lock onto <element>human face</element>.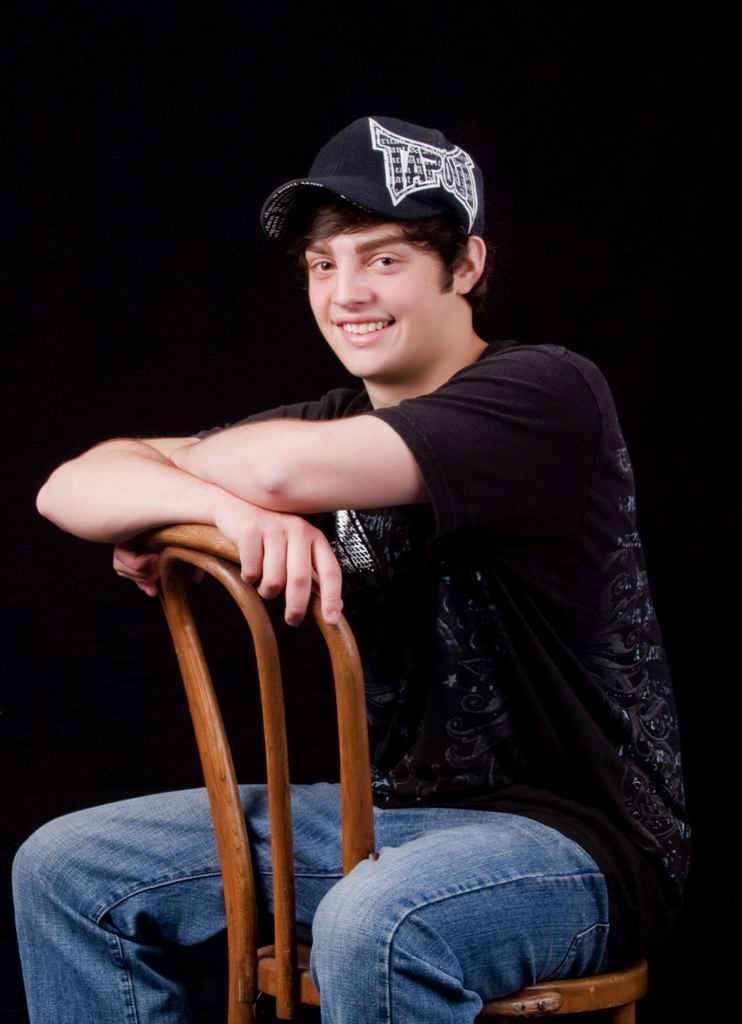
Locked: [308, 206, 454, 375].
